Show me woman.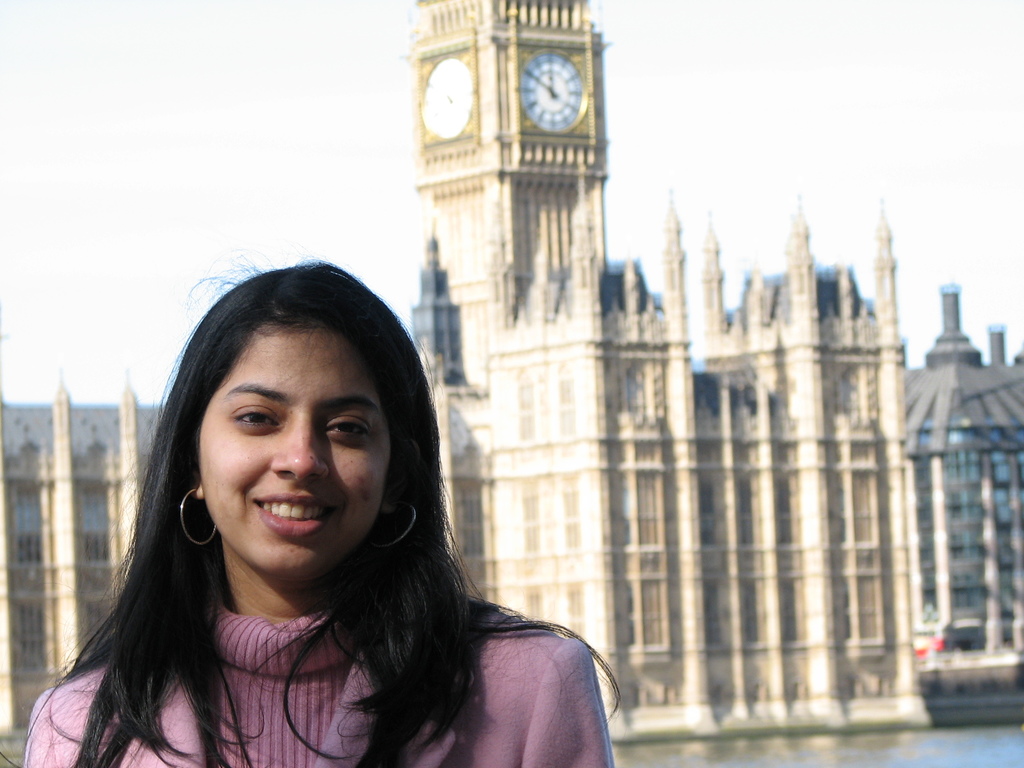
woman is here: Rect(0, 239, 621, 767).
